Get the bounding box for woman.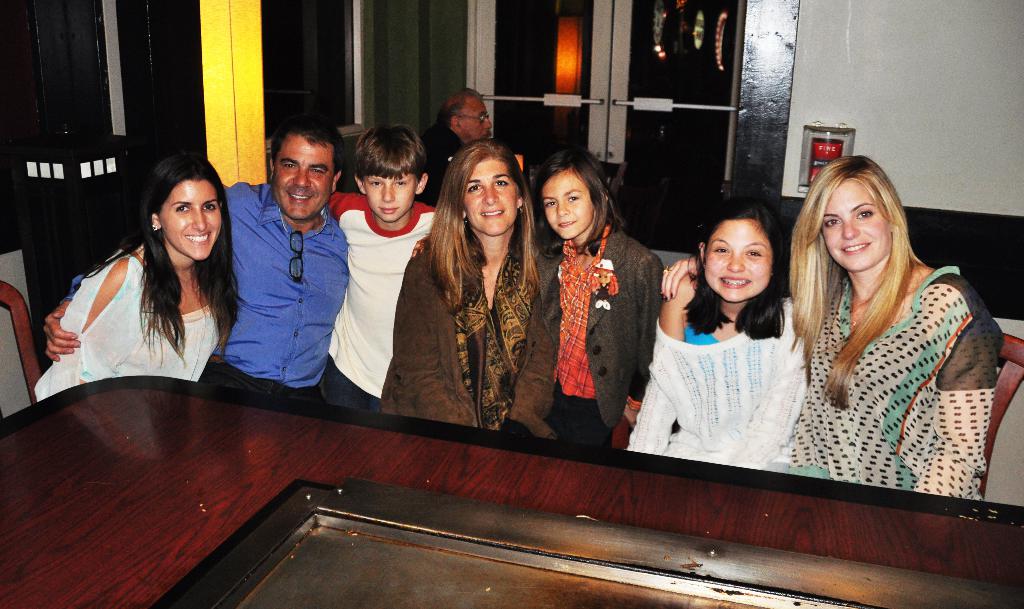
<bbox>625, 209, 825, 478</bbox>.
